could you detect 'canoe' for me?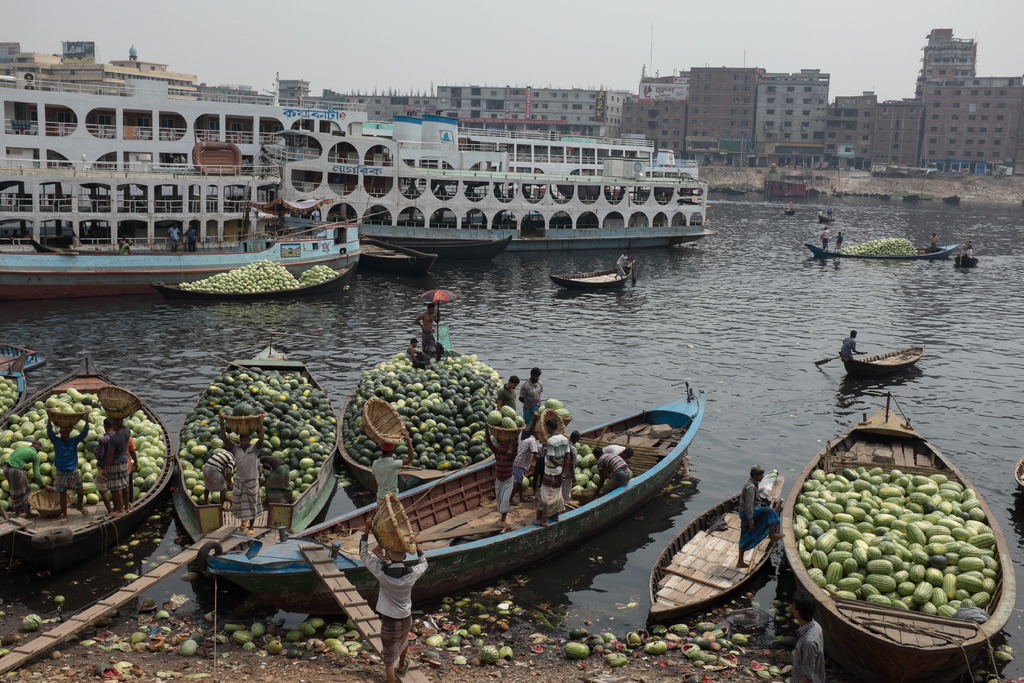
Detection result: rect(203, 383, 701, 613).
